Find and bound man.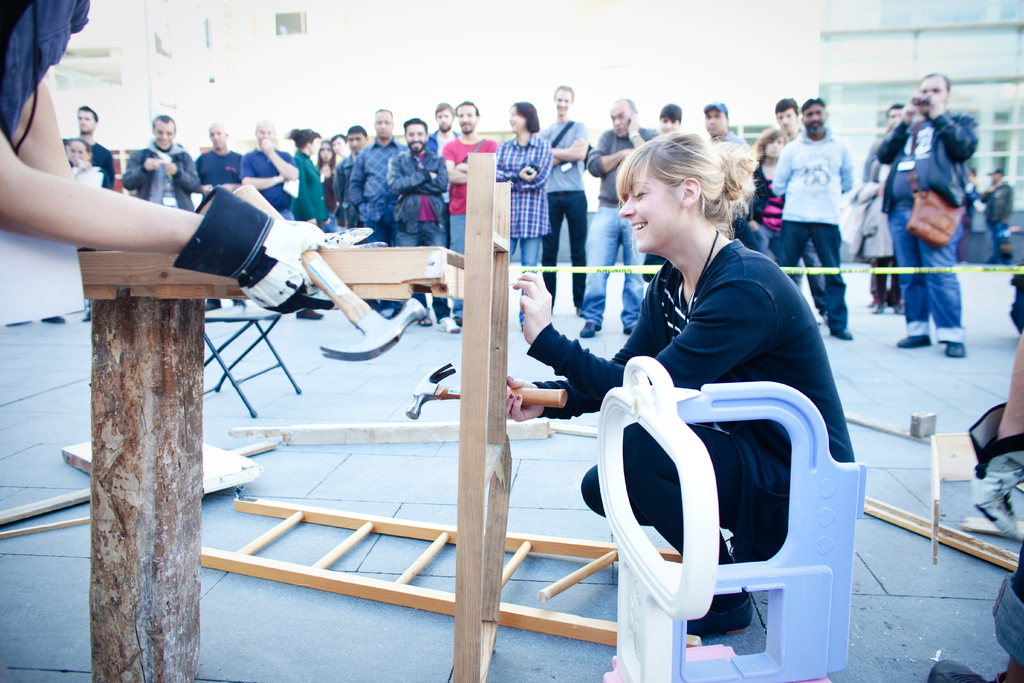
Bound: <box>539,82,591,317</box>.
